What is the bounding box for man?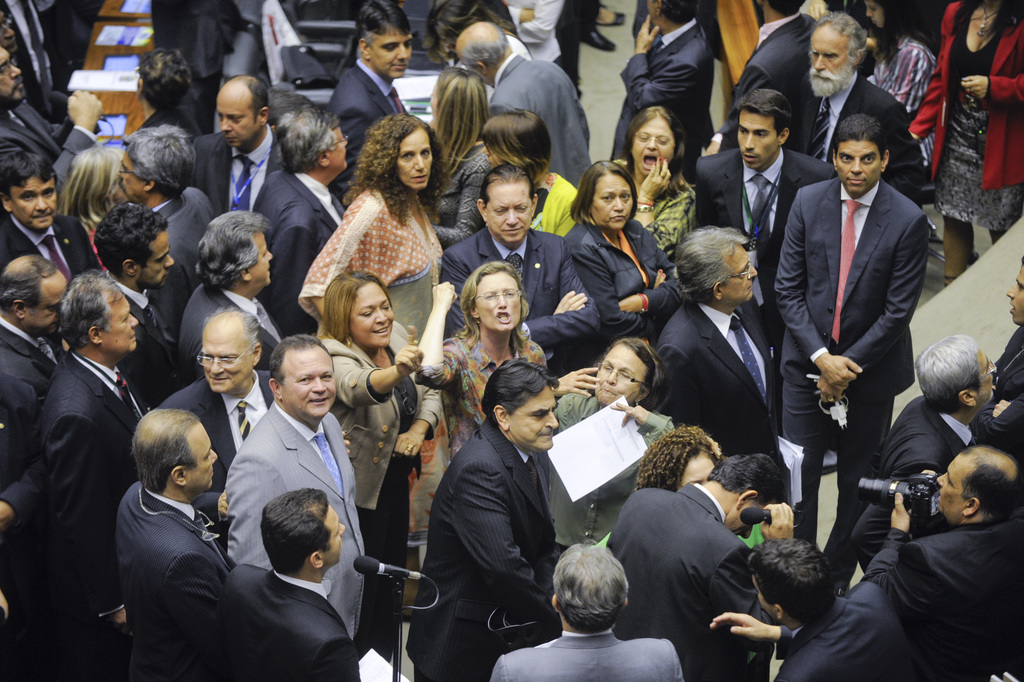
box=[122, 135, 223, 321].
